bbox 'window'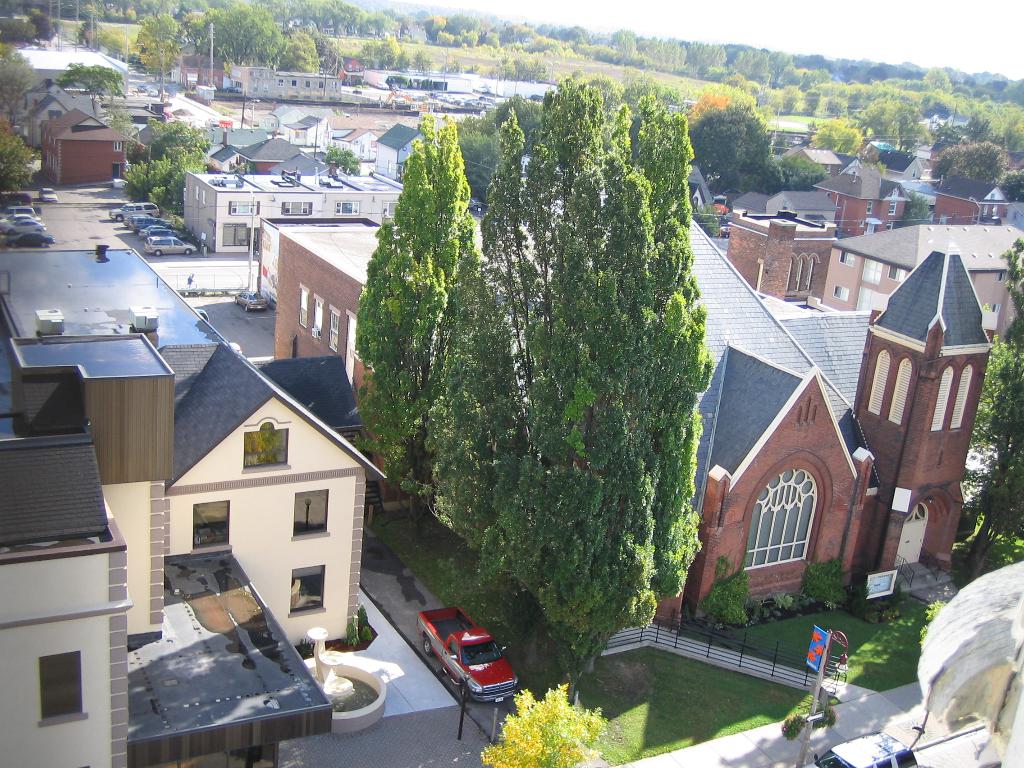
l=890, t=202, r=897, b=217
